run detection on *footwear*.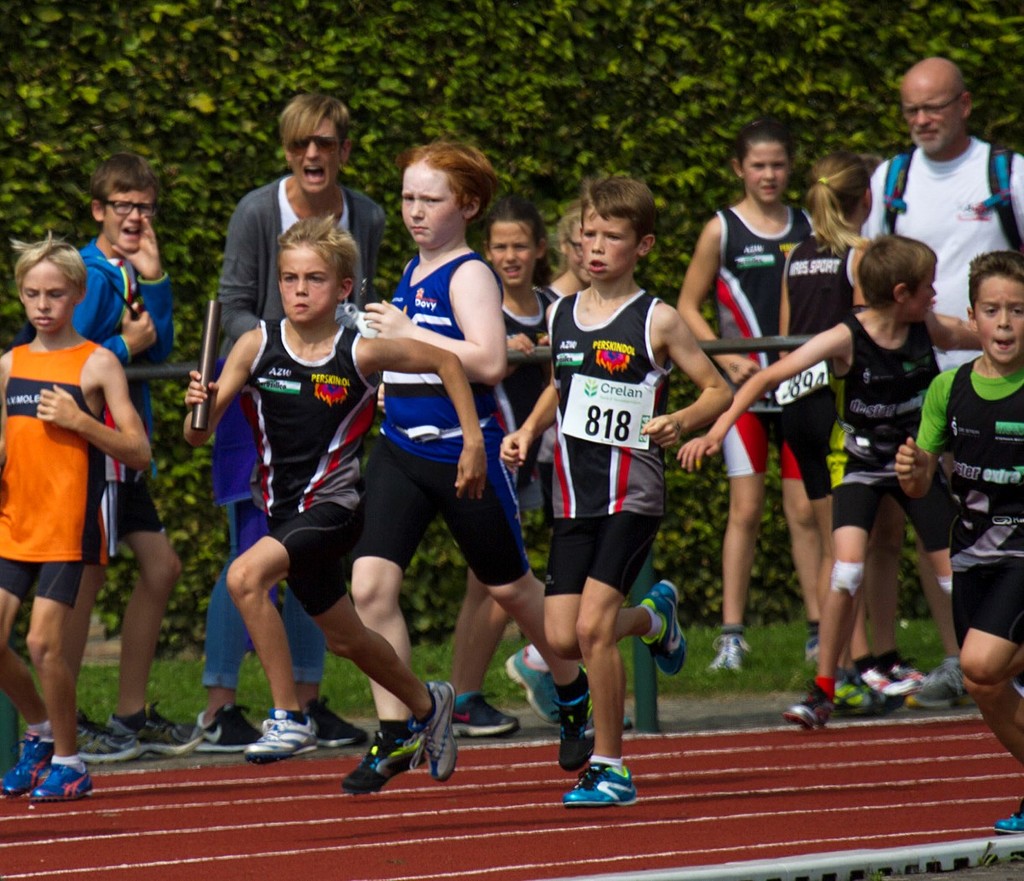
Result: left=1, top=733, right=57, bottom=797.
